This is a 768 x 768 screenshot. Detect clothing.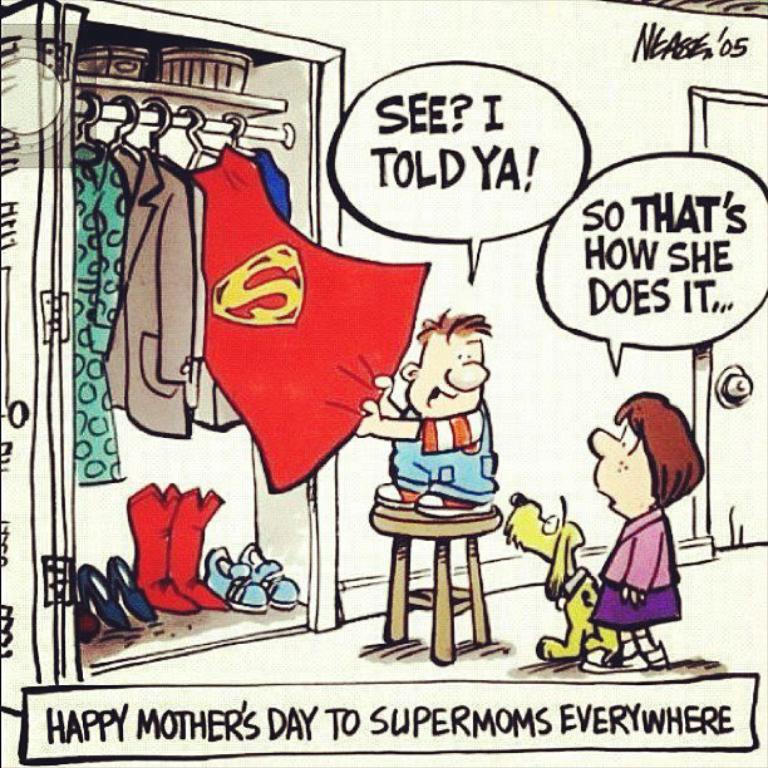
{"x1": 65, "y1": 139, "x2": 128, "y2": 483}.
